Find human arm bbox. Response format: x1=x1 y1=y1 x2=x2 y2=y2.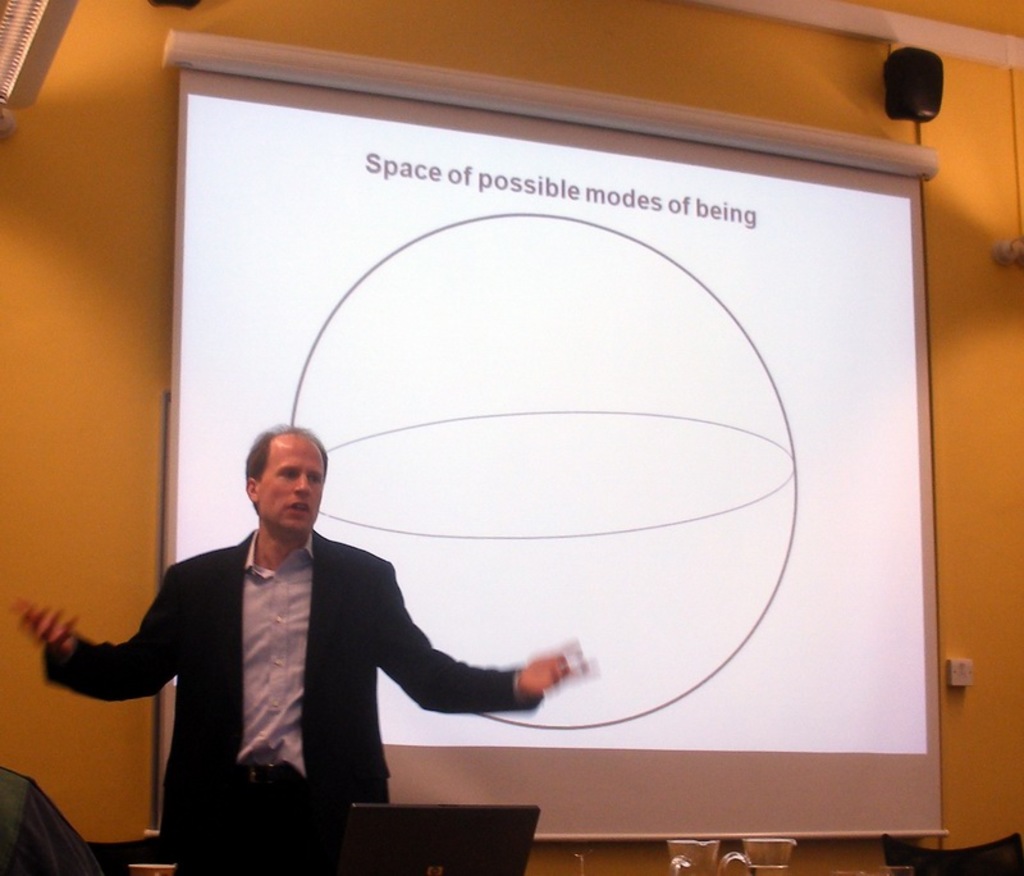
x1=14 y1=574 x2=178 y2=703.
